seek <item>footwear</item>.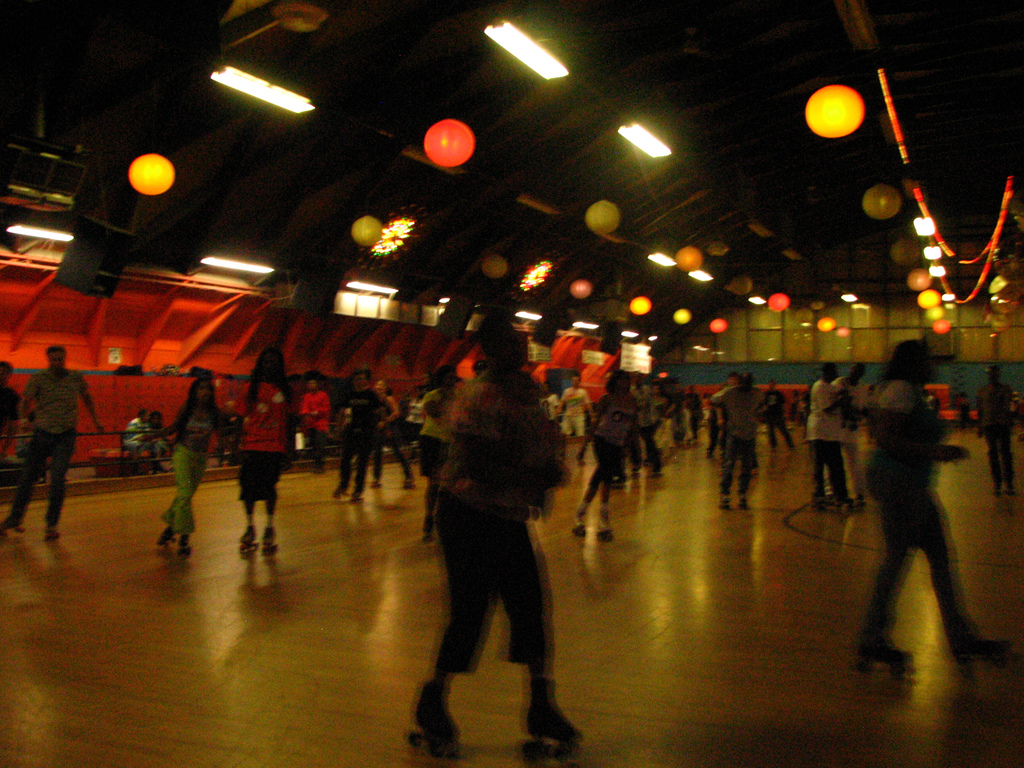
region(723, 490, 730, 503).
